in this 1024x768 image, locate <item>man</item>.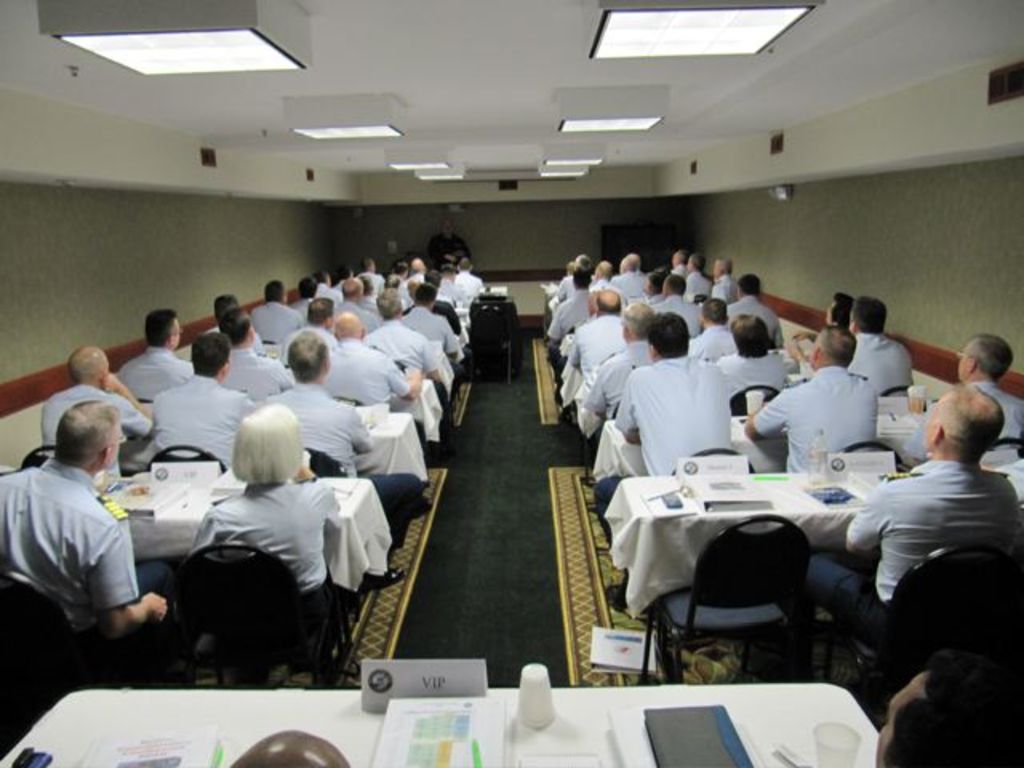
Bounding box: Rect(715, 315, 790, 400).
